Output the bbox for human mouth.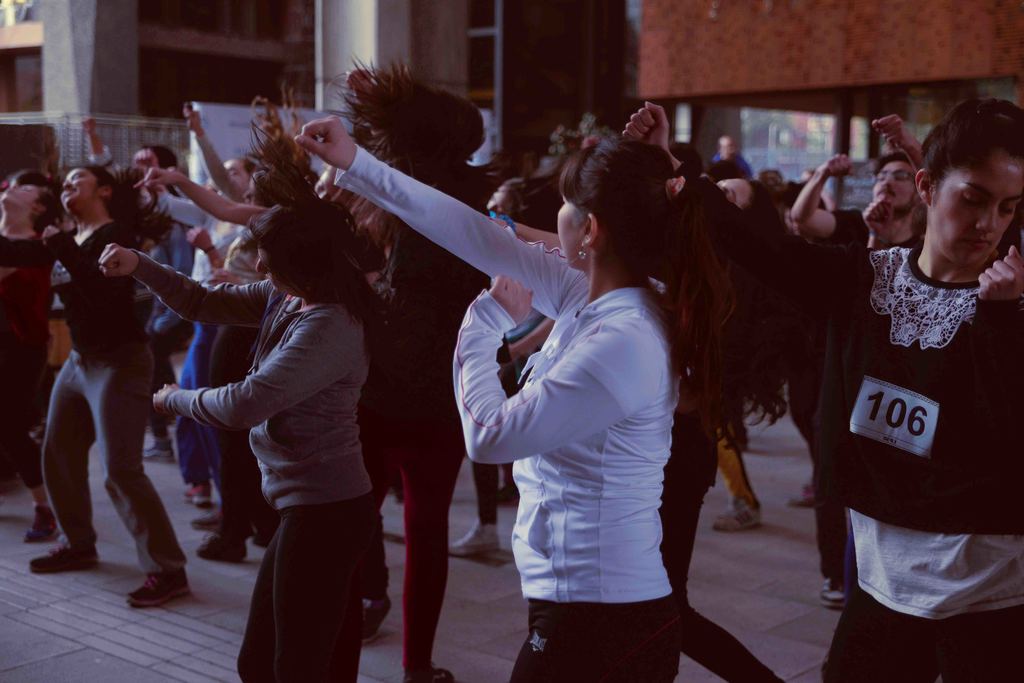
(963, 234, 991, 246).
